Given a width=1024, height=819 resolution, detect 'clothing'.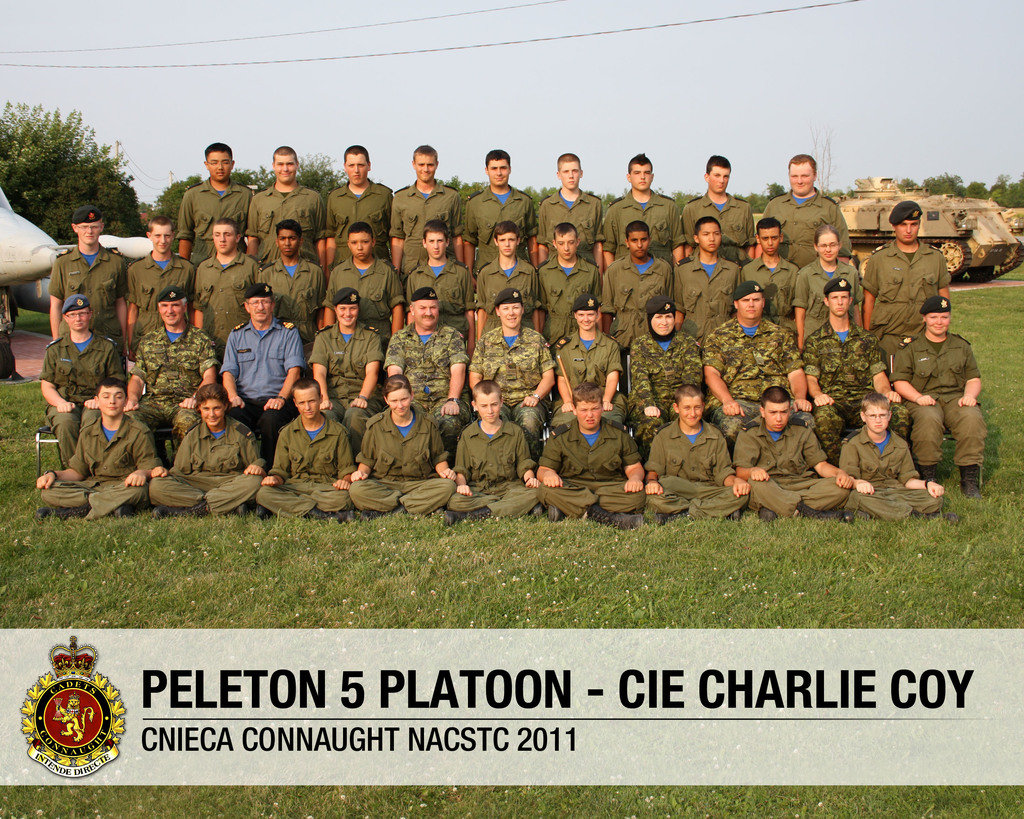
[130,317,221,437].
